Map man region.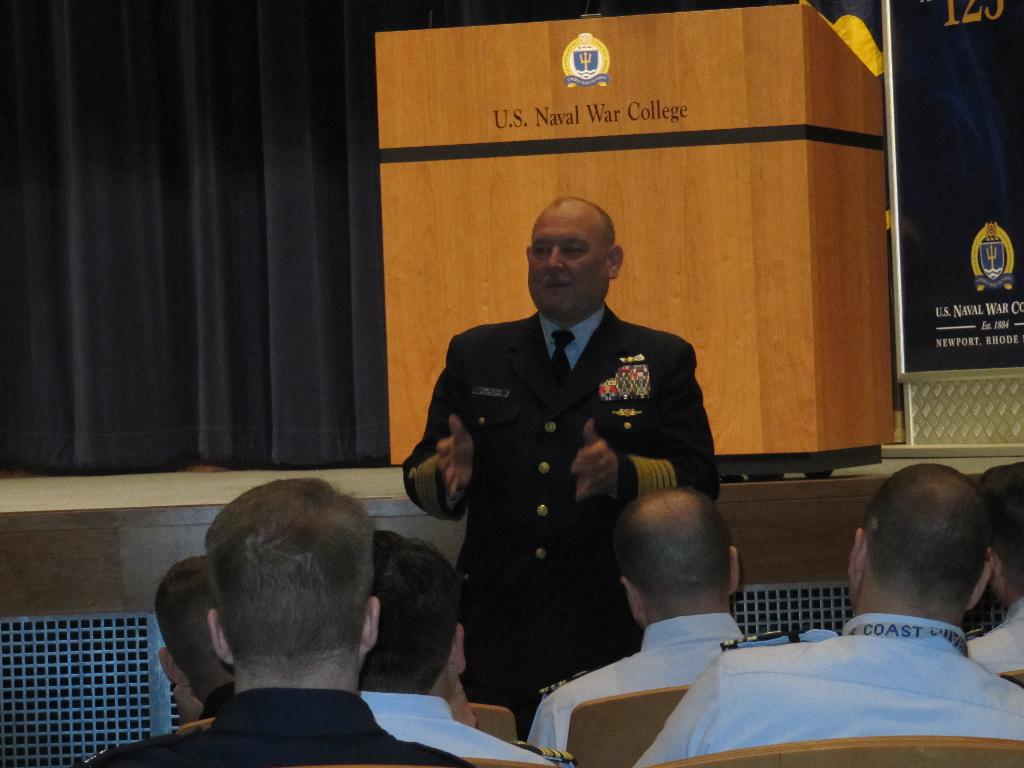
Mapped to (667,461,1023,749).
